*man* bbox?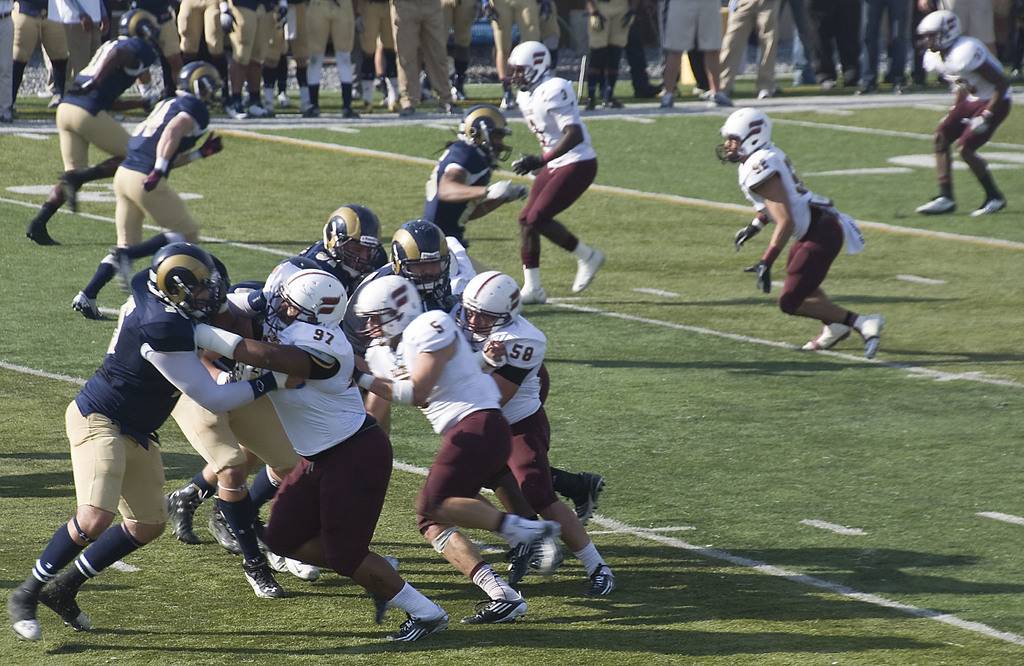
left=193, top=264, right=447, bottom=642
